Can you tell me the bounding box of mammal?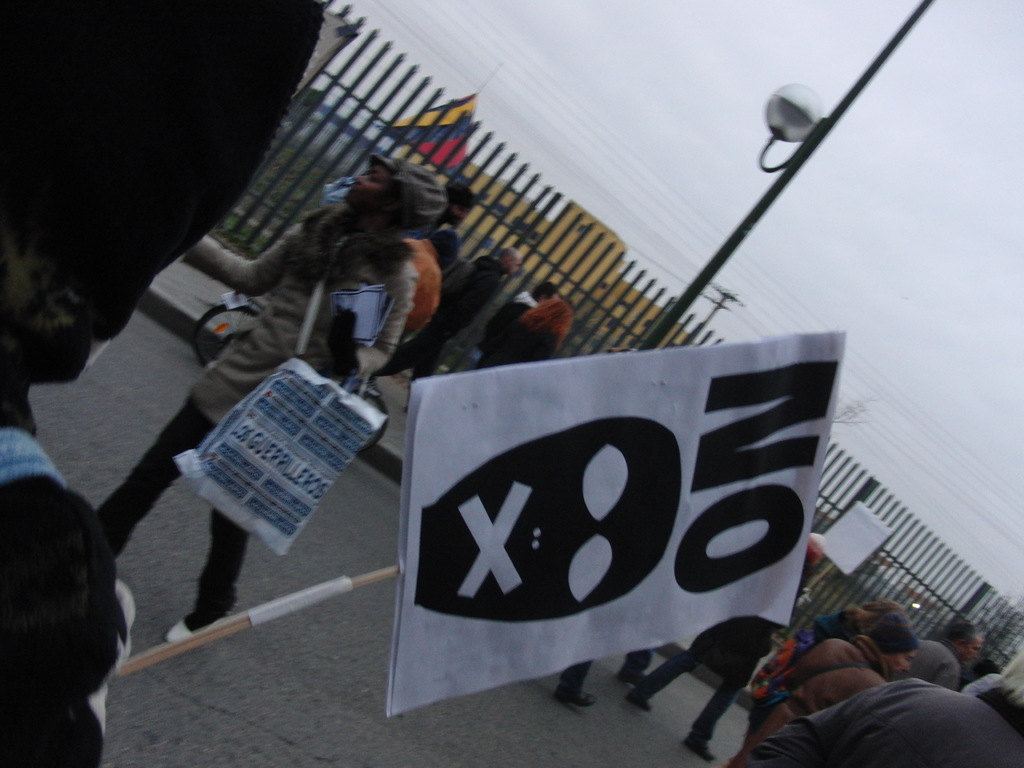
[left=317, top=148, right=391, bottom=209].
